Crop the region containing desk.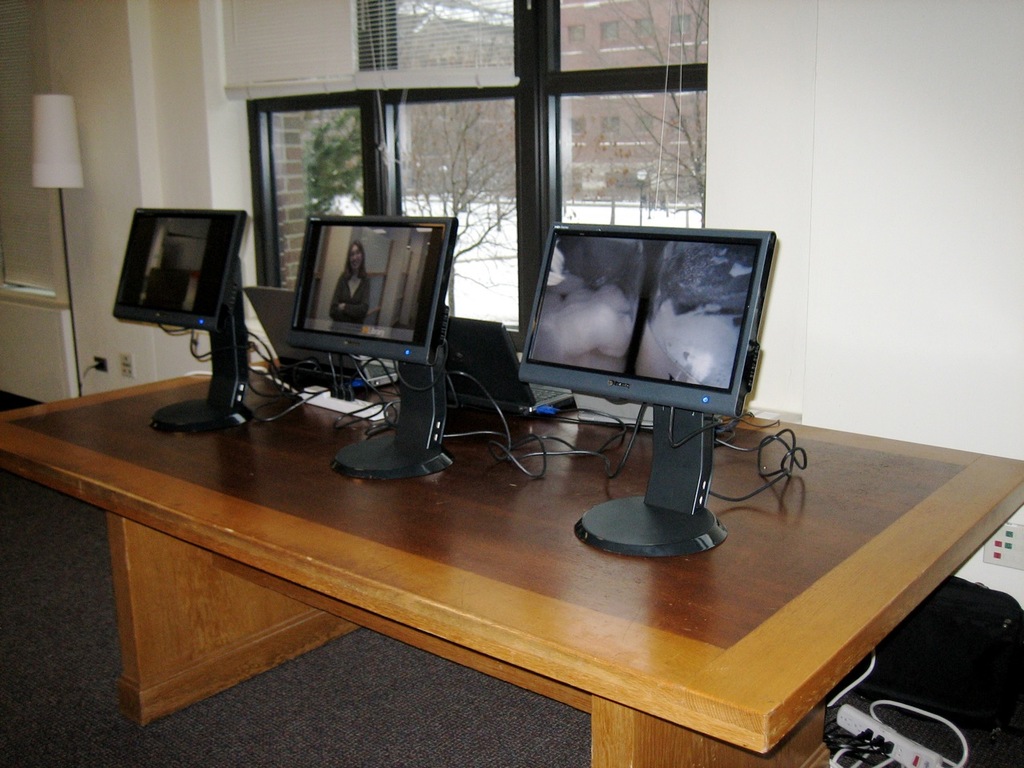
Crop region: [2,370,1020,763].
